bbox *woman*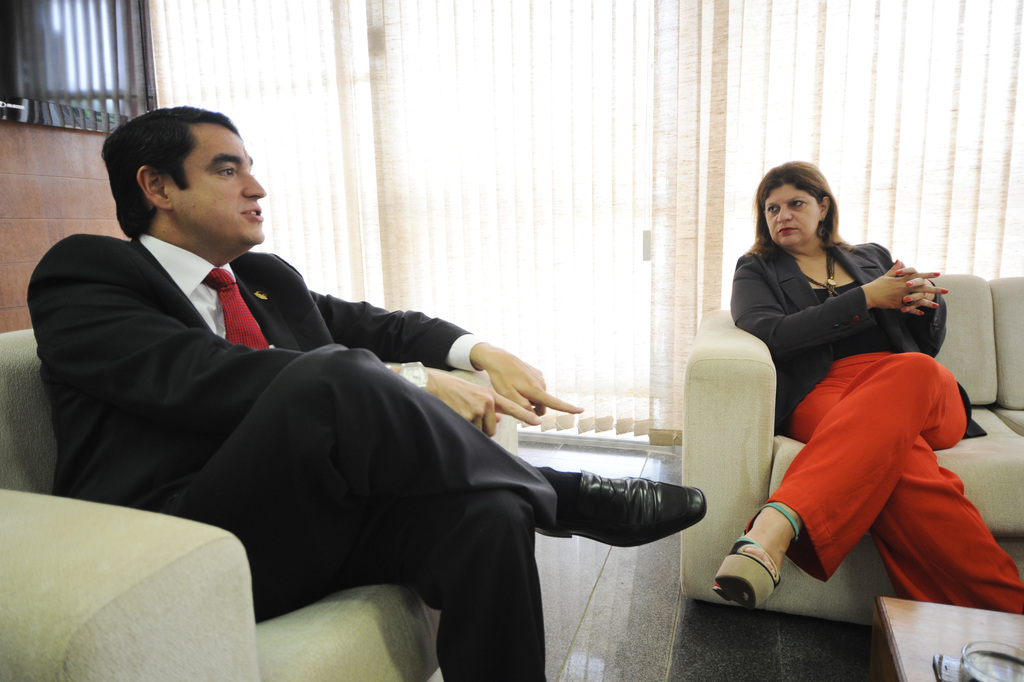
737/171/953/606
